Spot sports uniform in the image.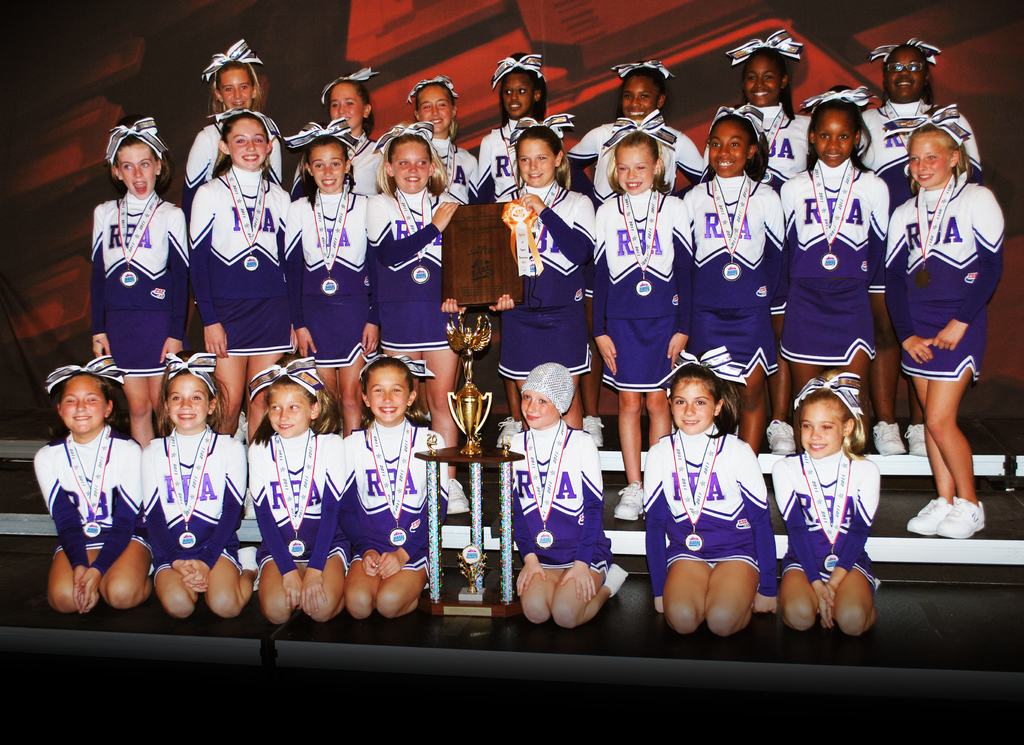
sports uniform found at 730:99:818:193.
